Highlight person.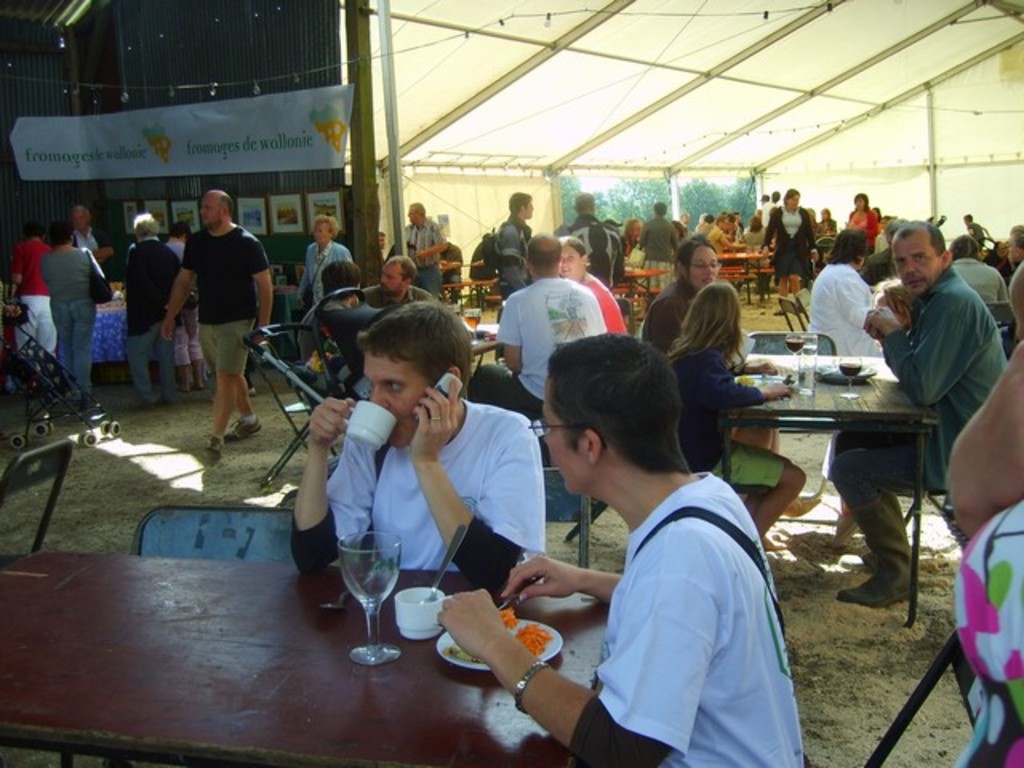
Highlighted region: (x1=42, y1=213, x2=98, y2=397).
